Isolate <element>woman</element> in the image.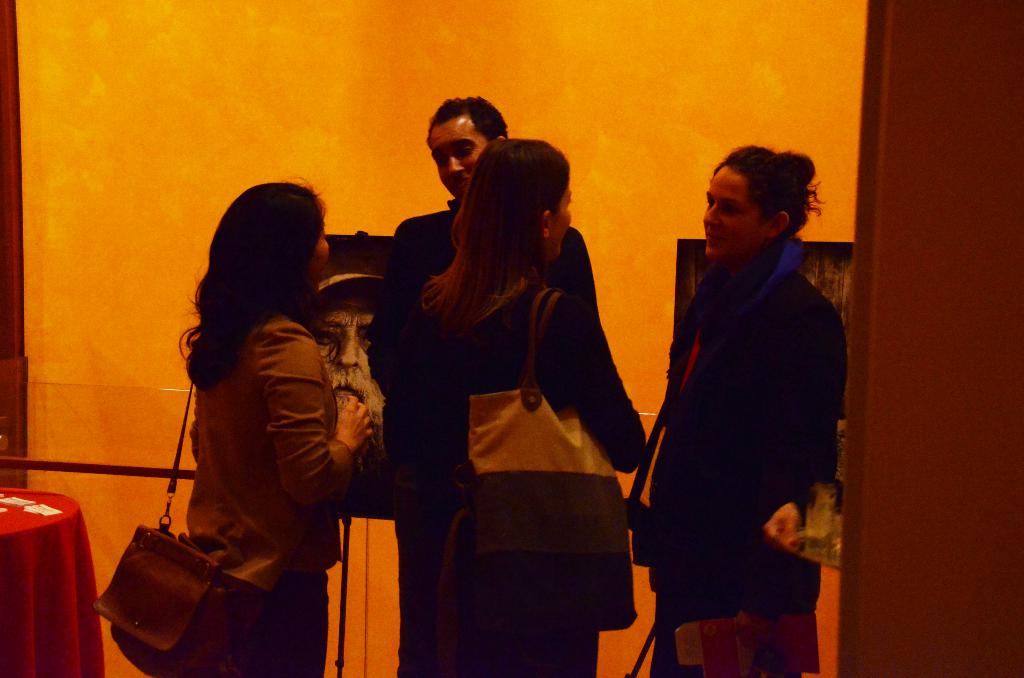
Isolated region: bbox=(180, 181, 367, 677).
